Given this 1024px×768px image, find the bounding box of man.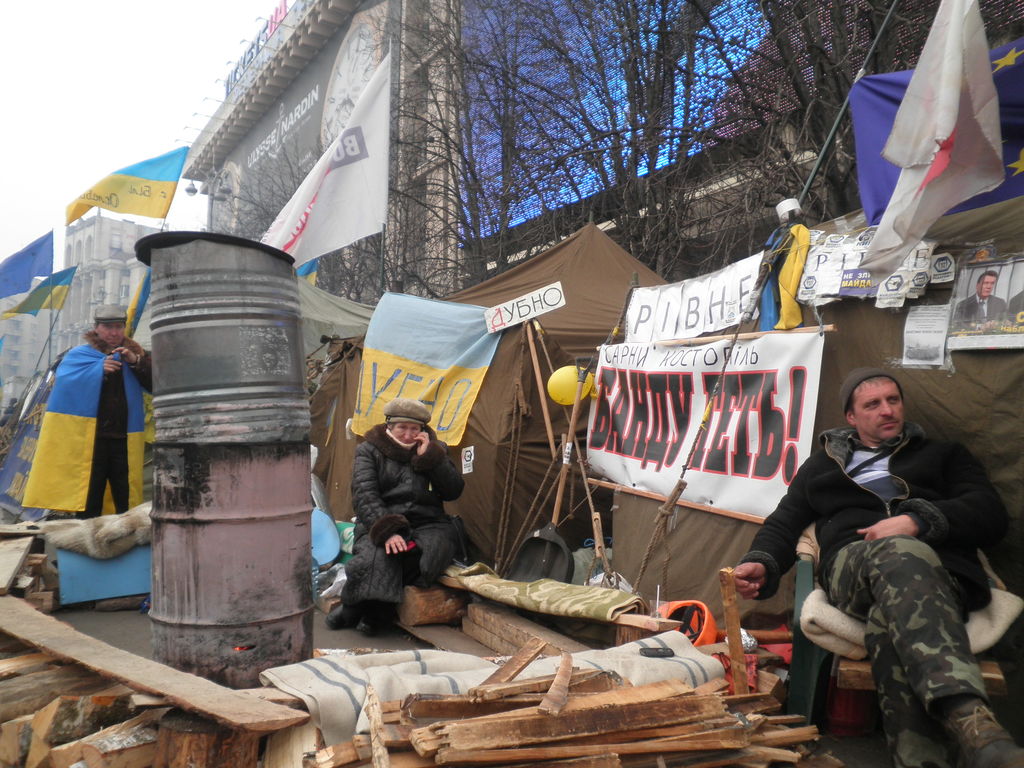
Rect(952, 269, 1011, 335).
